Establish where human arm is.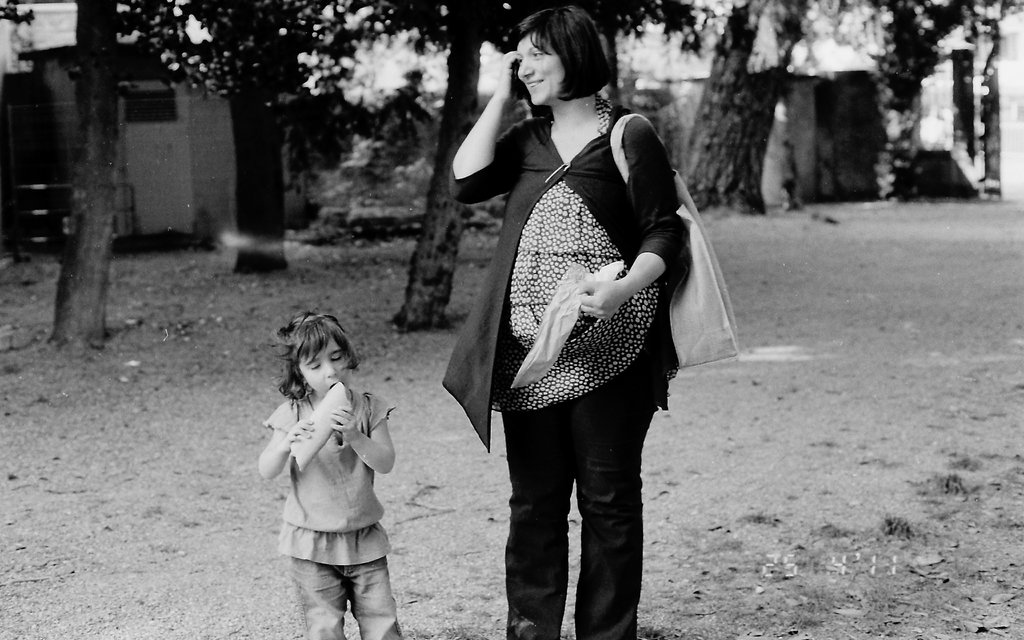
Established at x1=460 y1=65 x2=528 y2=186.
